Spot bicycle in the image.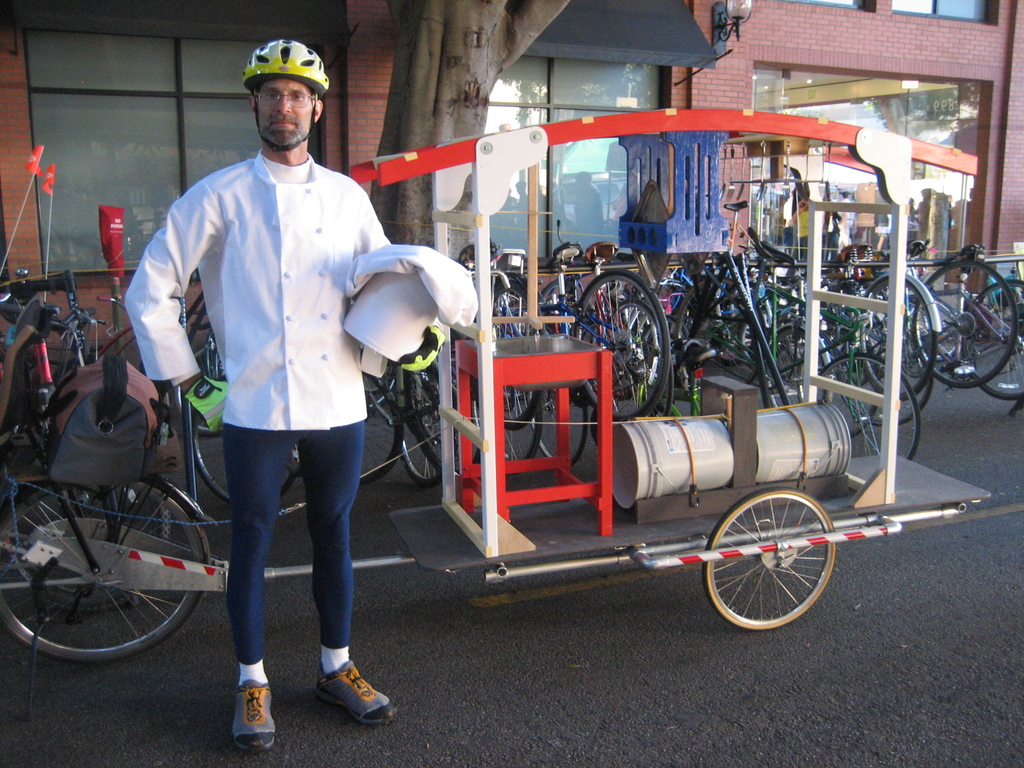
bicycle found at [881,256,1012,403].
